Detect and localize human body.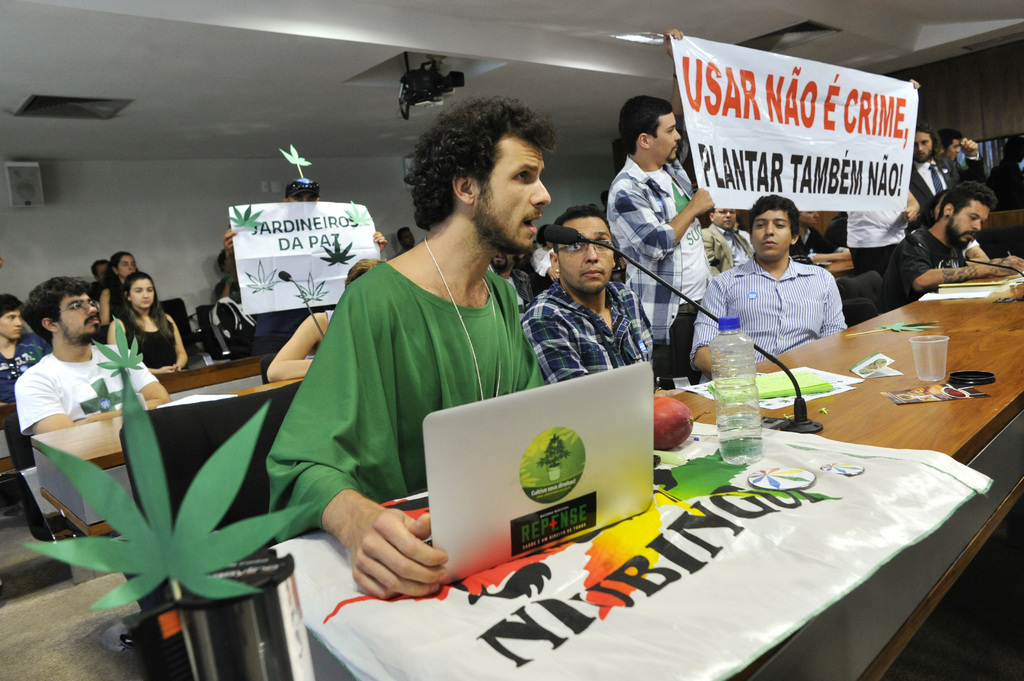
Localized at l=266, t=304, r=337, b=384.
